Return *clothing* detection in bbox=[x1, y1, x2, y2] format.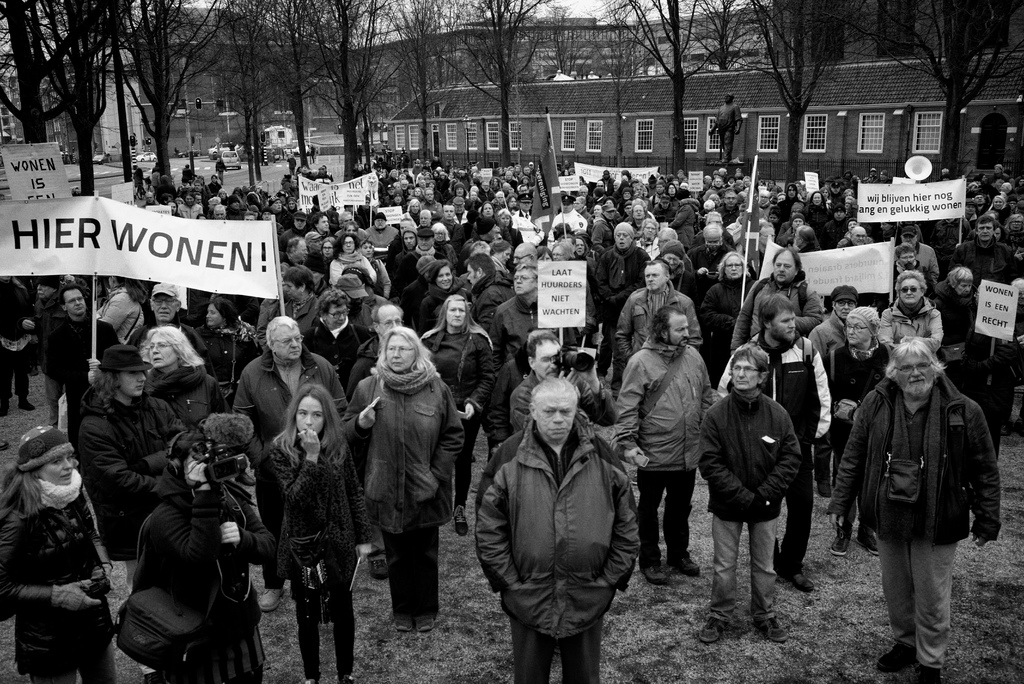
bbox=[0, 282, 25, 403].
